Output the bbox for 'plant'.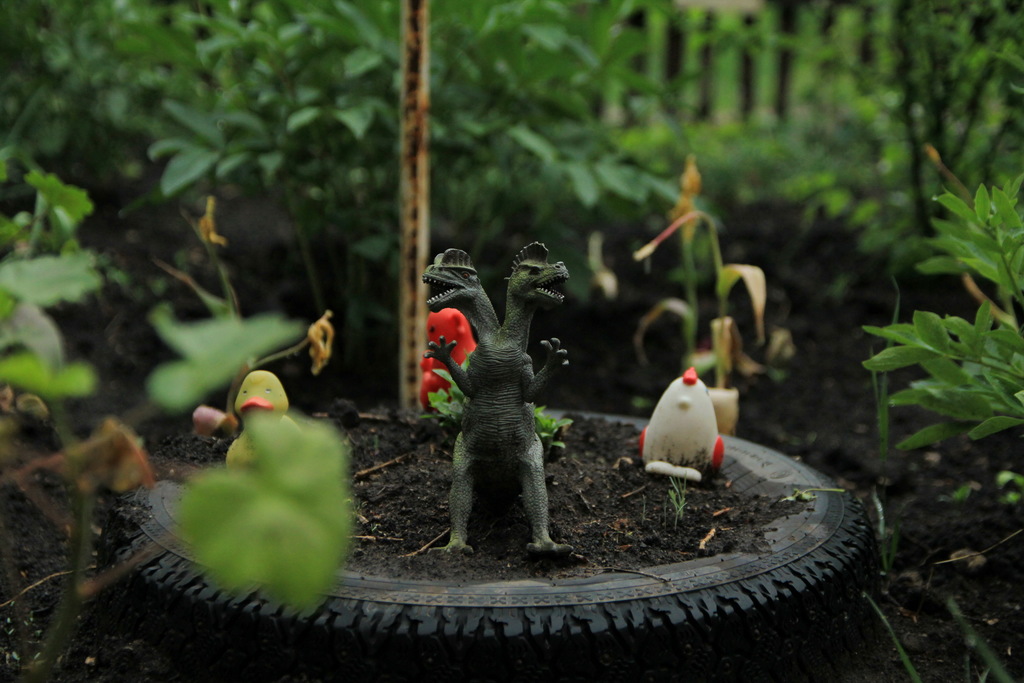
crop(866, 274, 908, 454).
